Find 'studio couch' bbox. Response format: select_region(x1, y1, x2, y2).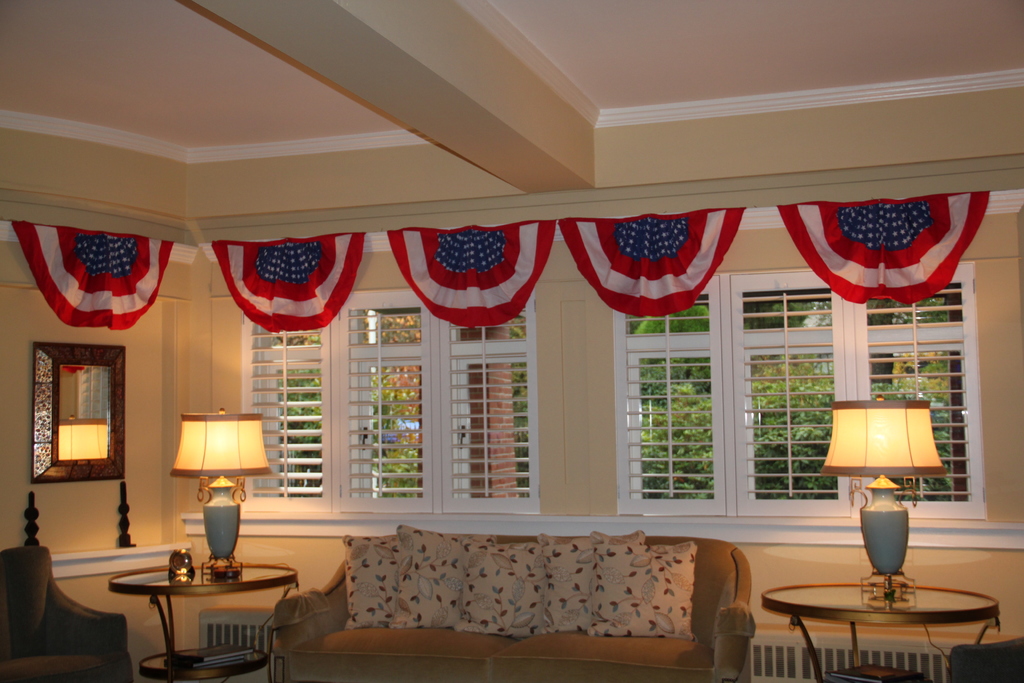
select_region(0, 540, 134, 682).
